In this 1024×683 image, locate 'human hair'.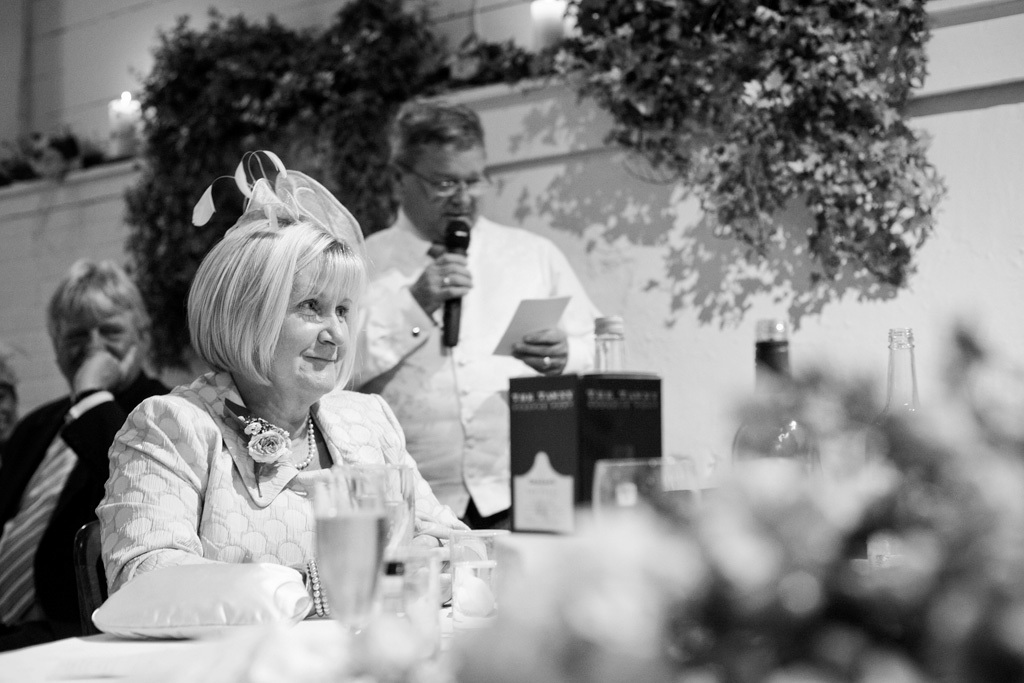
Bounding box: {"x1": 191, "y1": 173, "x2": 359, "y2": 410}.
